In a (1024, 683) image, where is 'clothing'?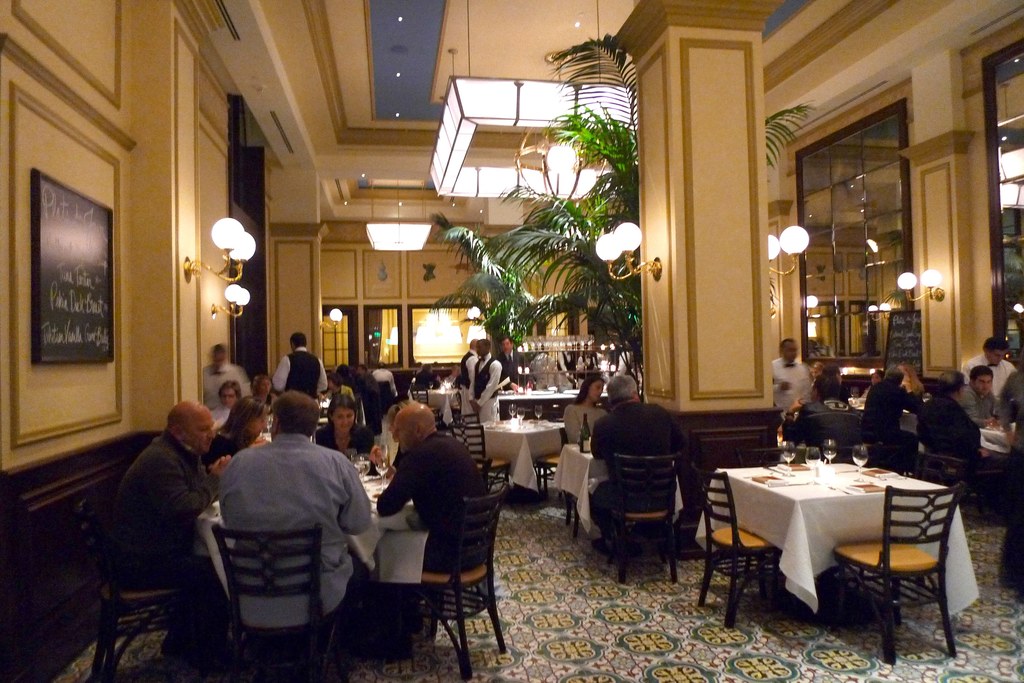
locate(967, 360, 1023, 411).
